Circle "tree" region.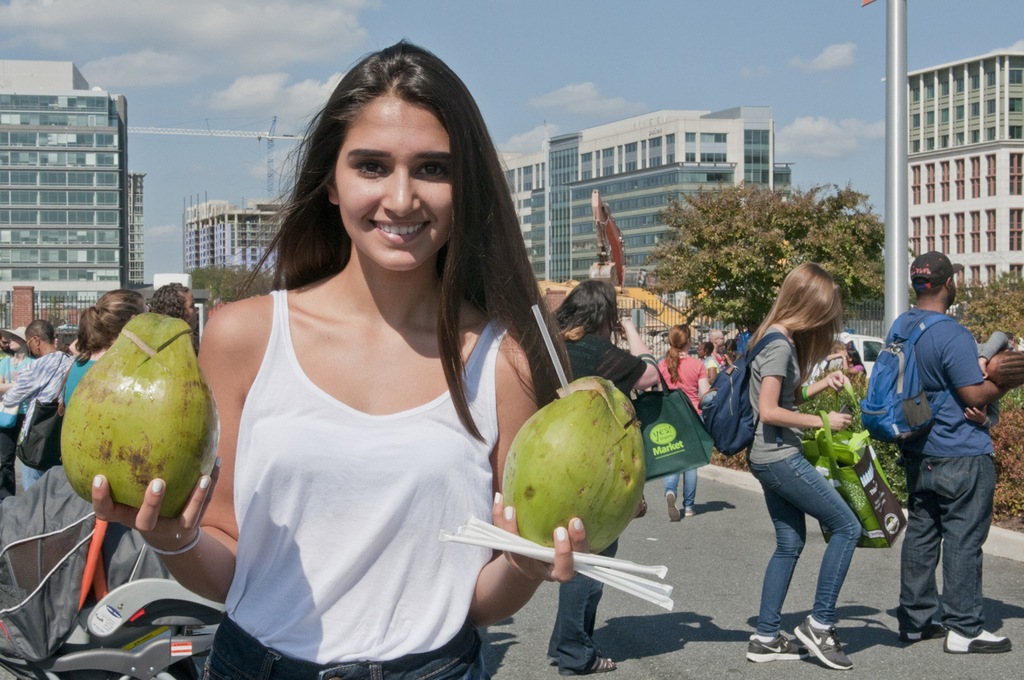
Region: select_region(647, 172, 829, 314).
